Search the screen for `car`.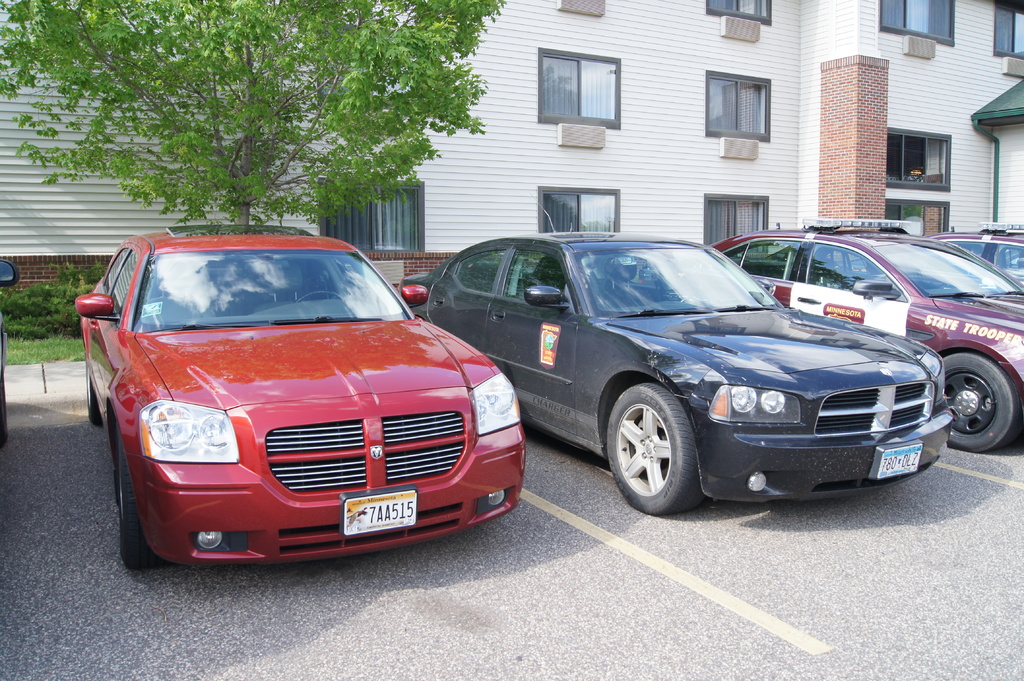
Found at left=74, top=229, right=526, bottom=570.
